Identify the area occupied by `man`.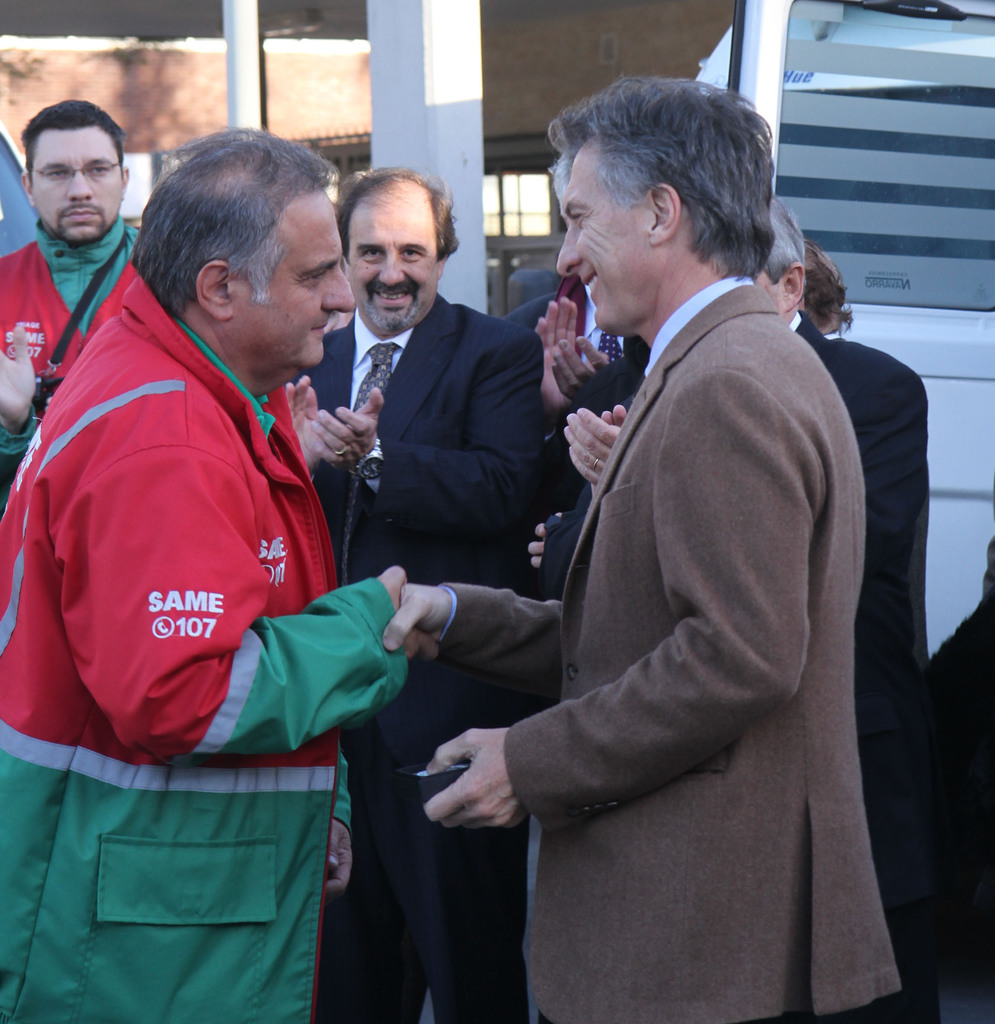
Area: box(289, 161, 547, 1022).
